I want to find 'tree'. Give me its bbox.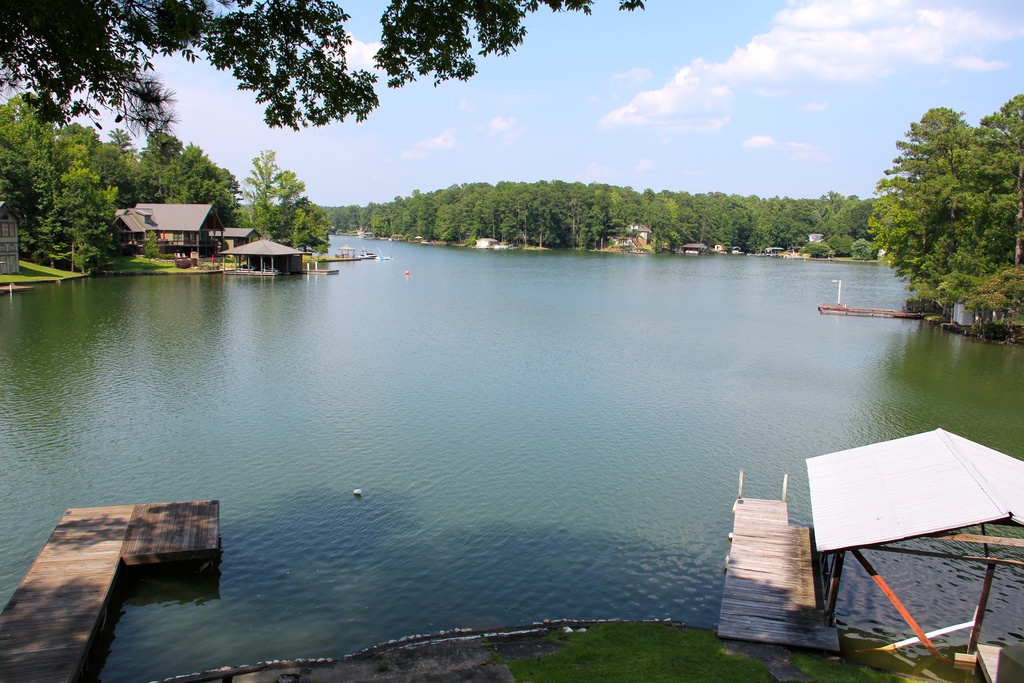
[0,89,330,262].
